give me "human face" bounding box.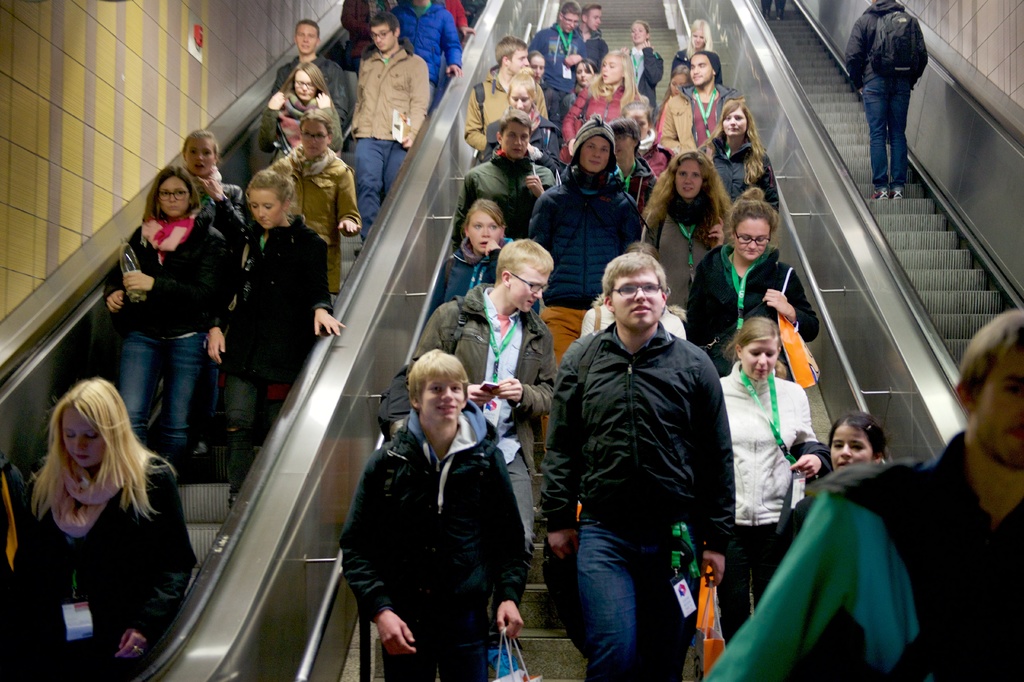
{"x1": 735, "y1": 217, "x2": 770, "y2": 260}.
